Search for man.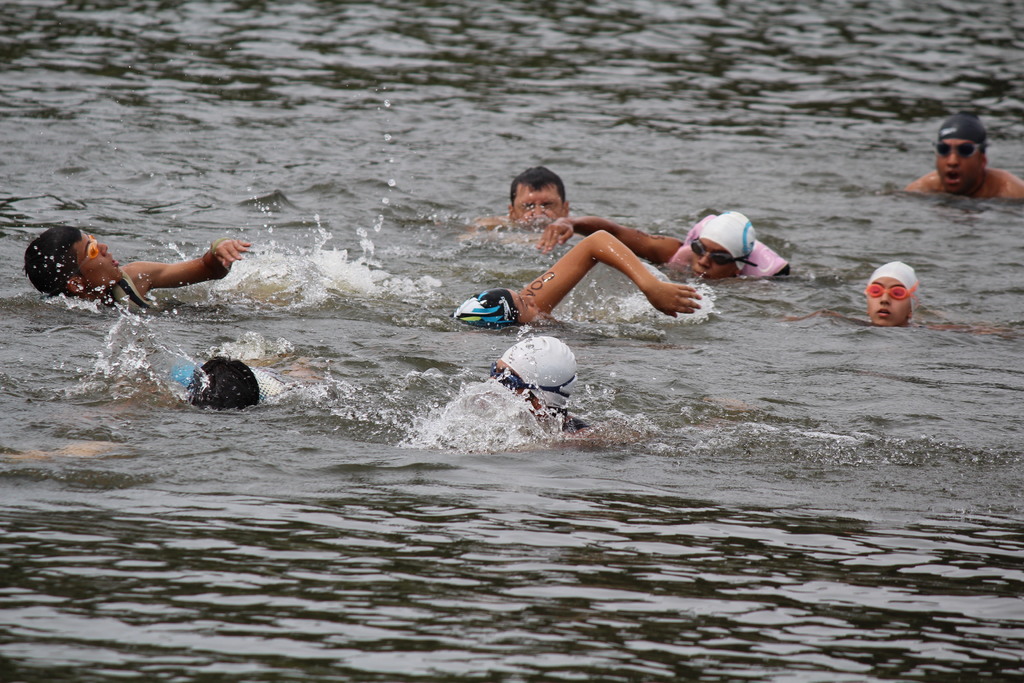
Found at {"left": 537, "top": 210, "right": 792, "bottom": 289}.
